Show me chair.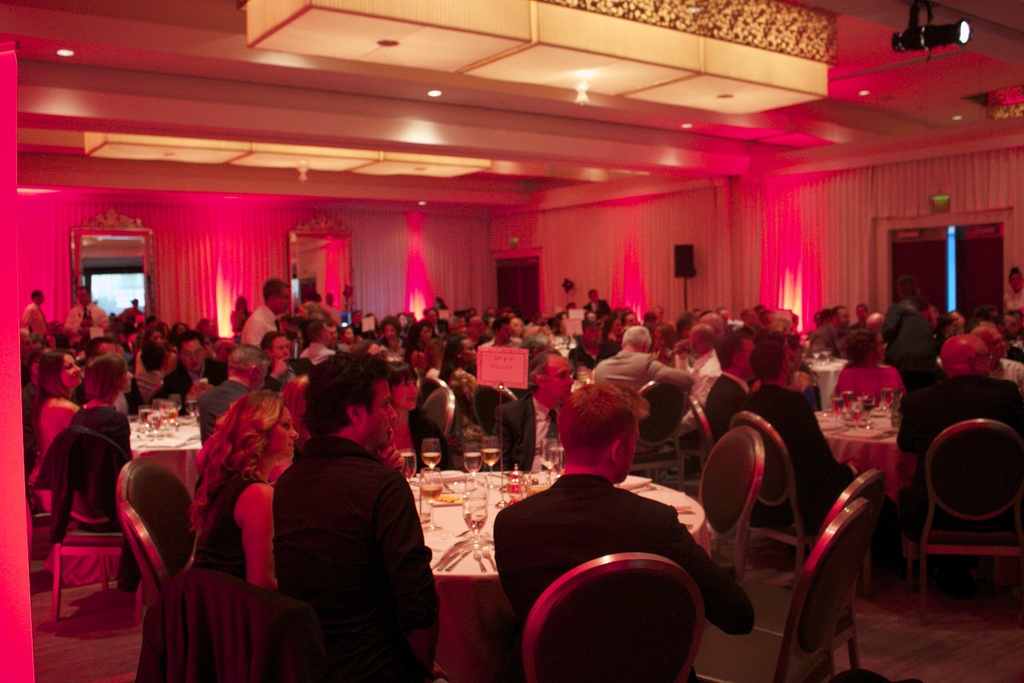
chair is here: rect(733, 409, 824, 593).
